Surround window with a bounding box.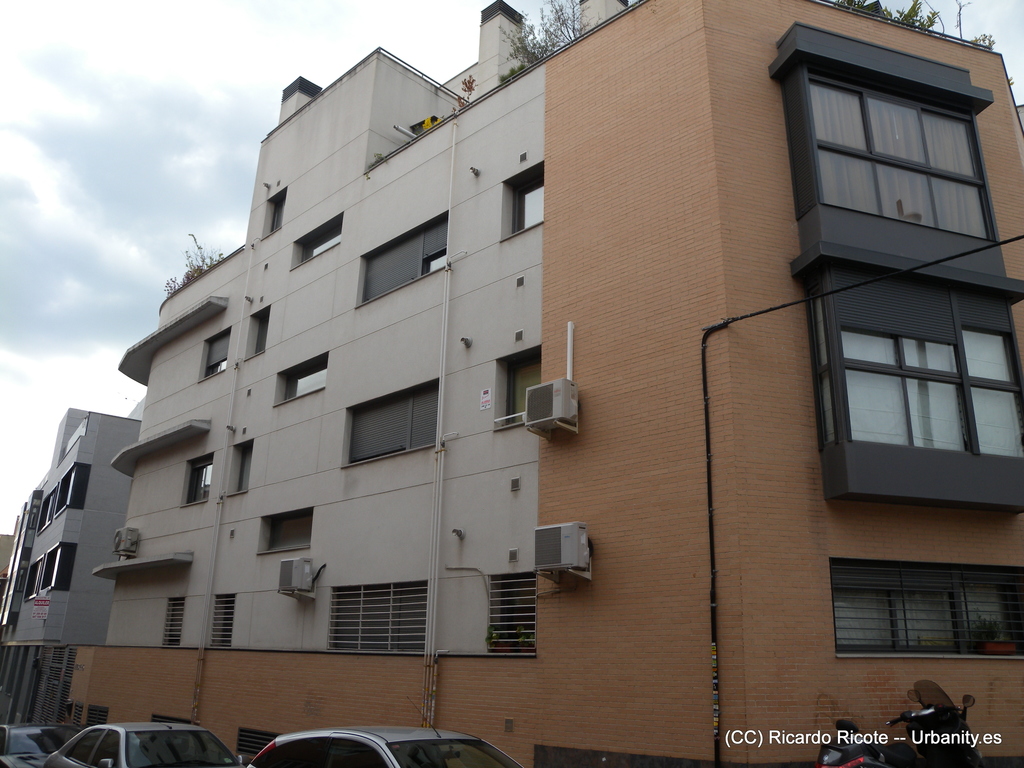
<region>63, 730, 93, 767</region>.
